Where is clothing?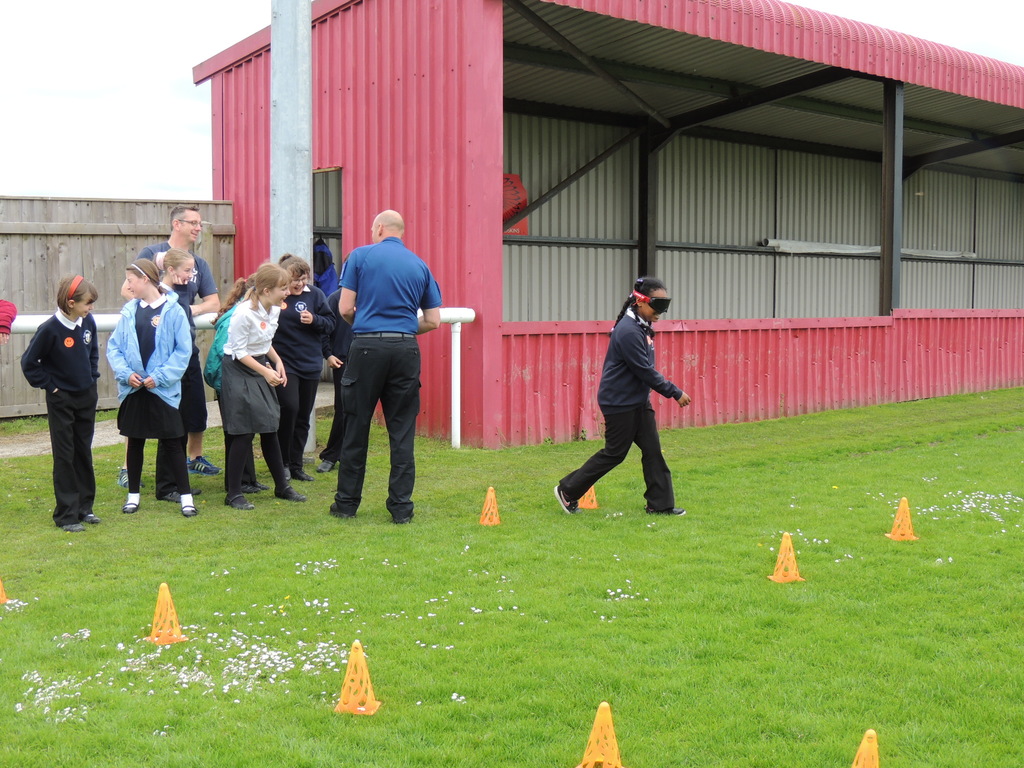
bbox=(156, 282, 206, 435).
